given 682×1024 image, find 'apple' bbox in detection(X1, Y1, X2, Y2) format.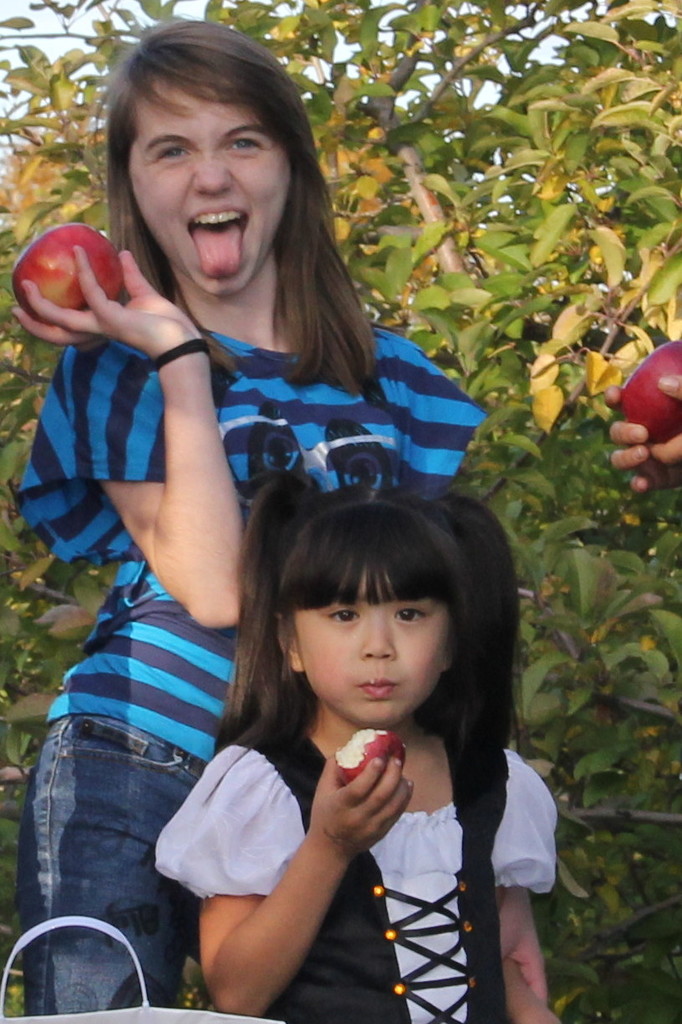
detection(617, 337, 681, 442).
